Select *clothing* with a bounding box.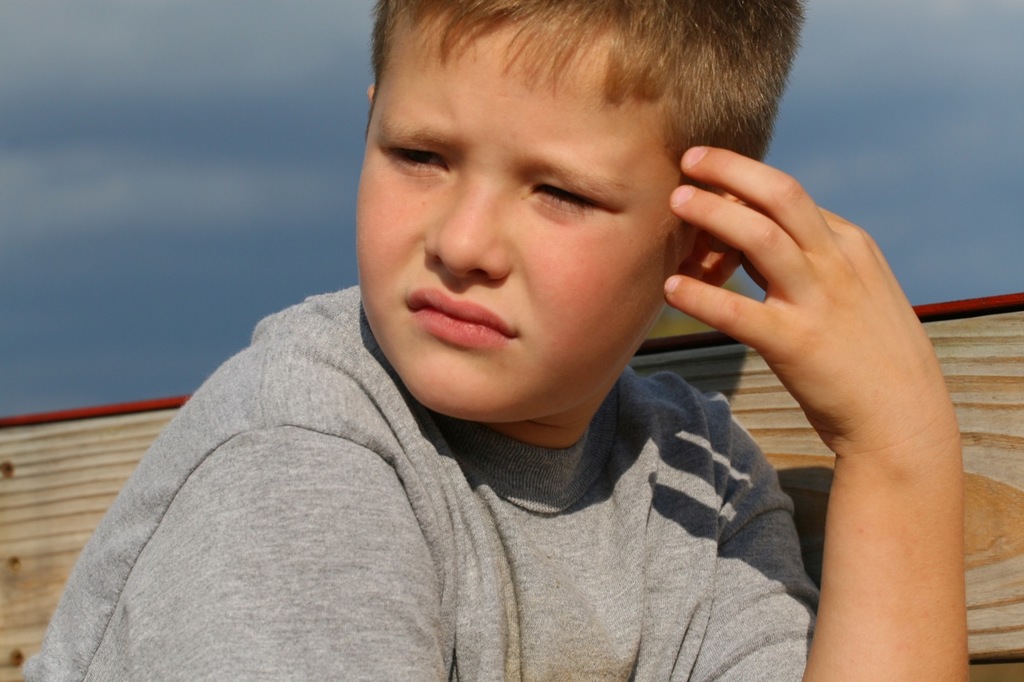
BBox(101, 166, 873, 681).
